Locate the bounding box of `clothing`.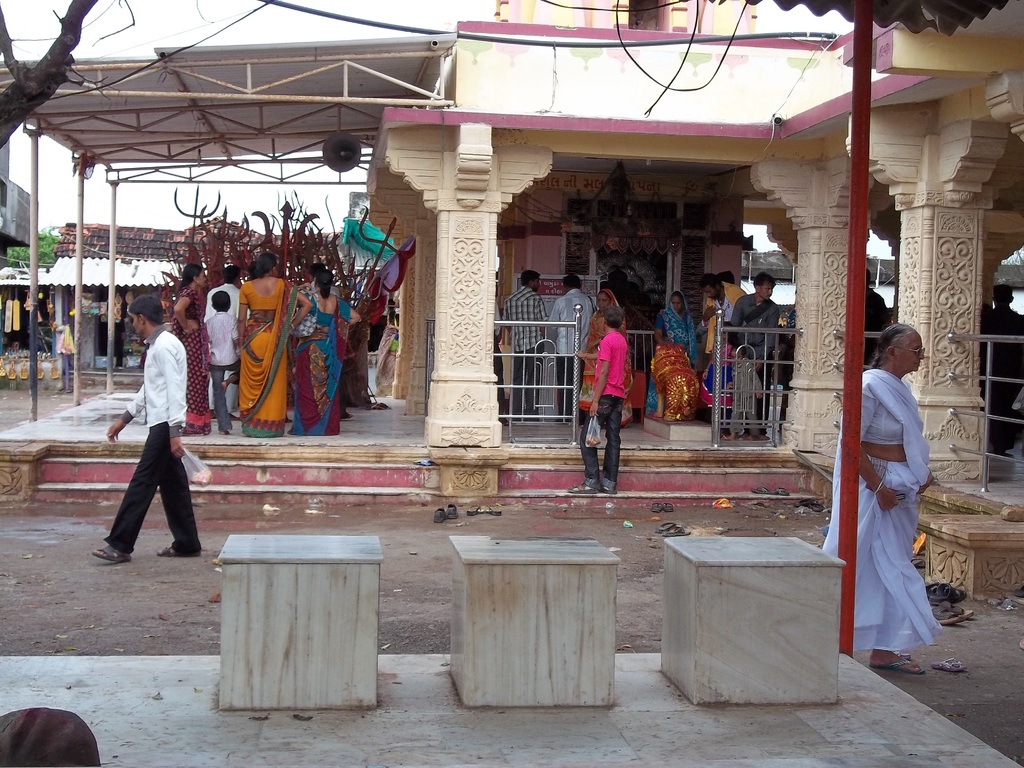
Bounding box: <box>840,324,945,657</box>.
